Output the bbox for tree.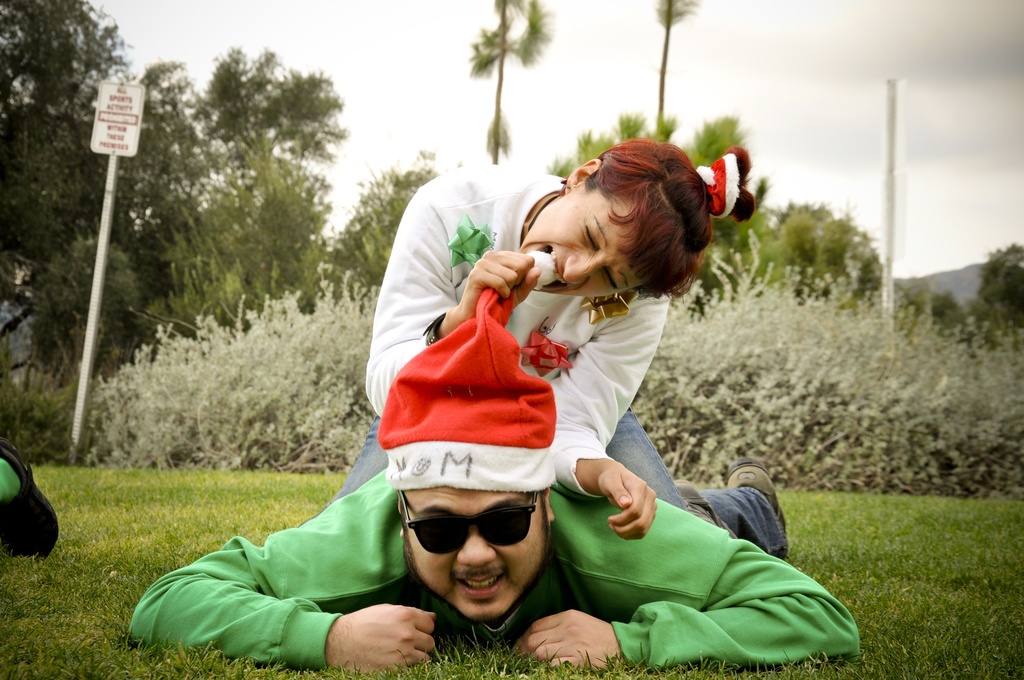
x1=145 y1=182 x2=319 y2=344.
